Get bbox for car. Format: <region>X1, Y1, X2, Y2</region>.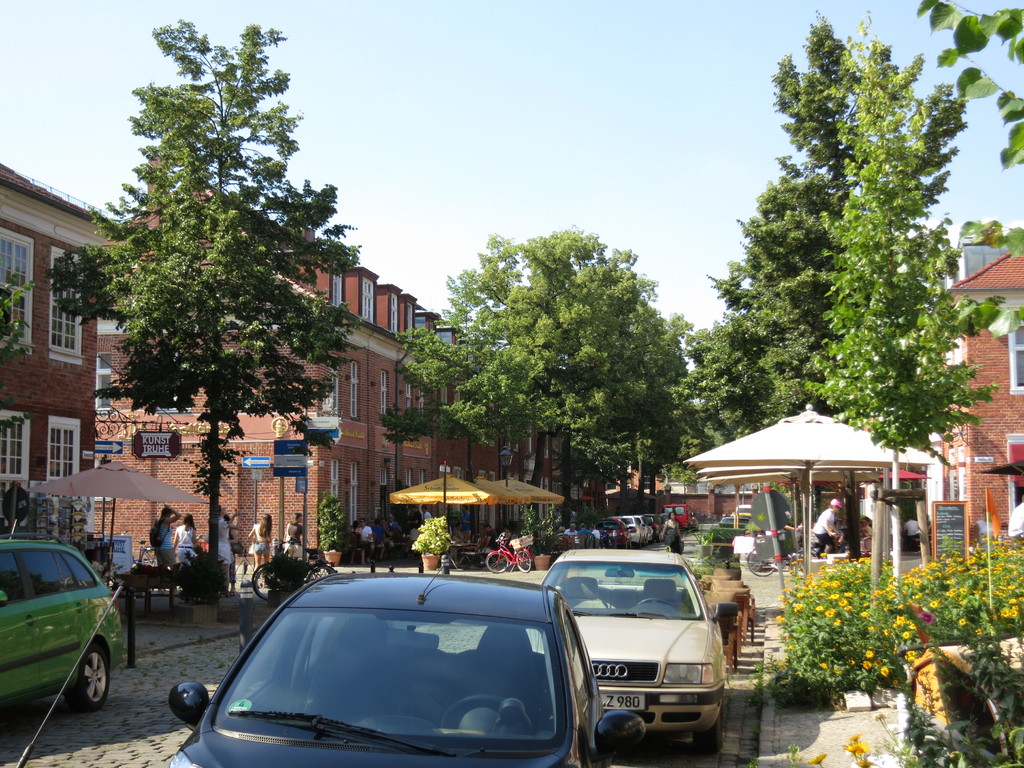
<region>171, 573, 610, 767</region>.
